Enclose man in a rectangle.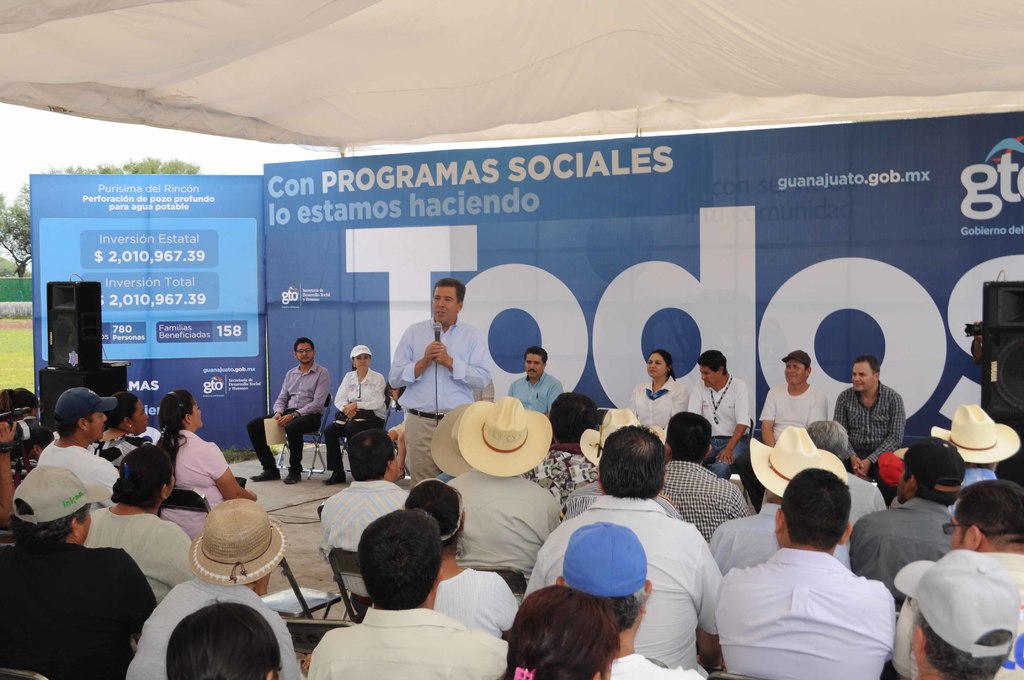
crop(708, 429, 858, 578).
